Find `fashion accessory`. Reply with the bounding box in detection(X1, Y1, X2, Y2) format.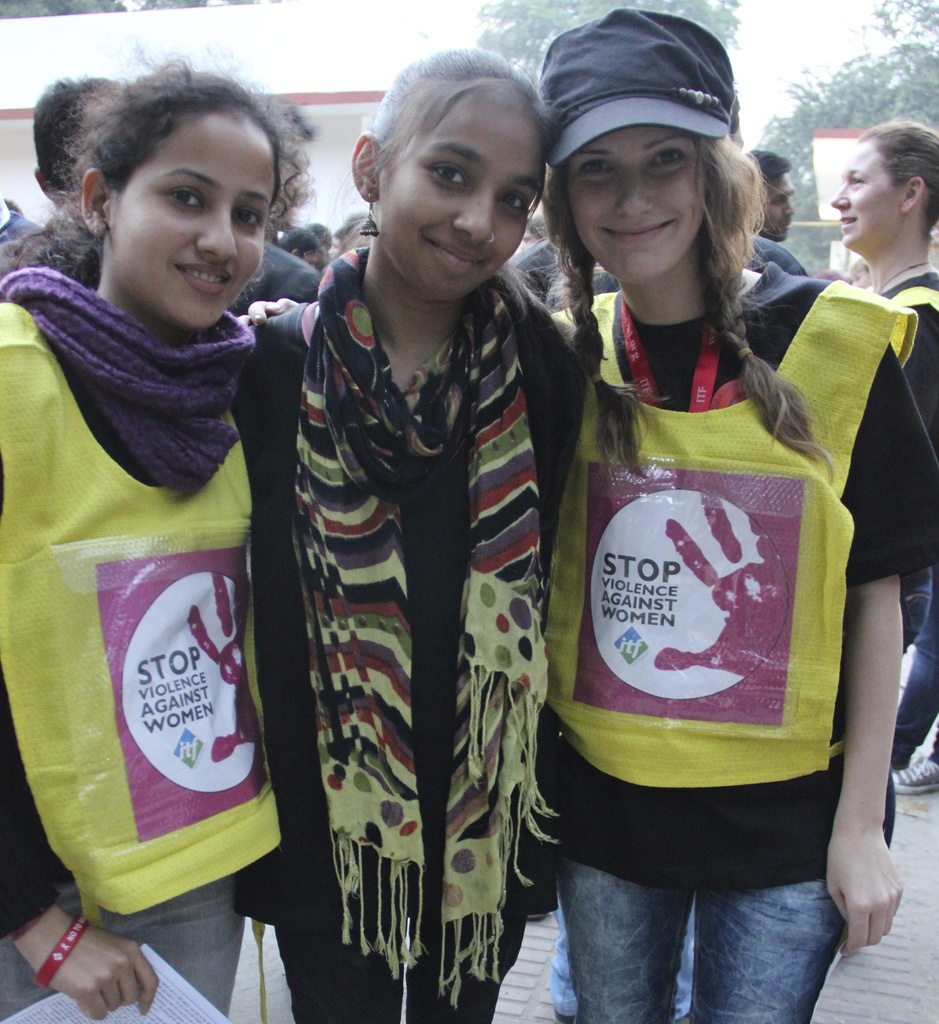
detection(484, 230, 496, 245).
